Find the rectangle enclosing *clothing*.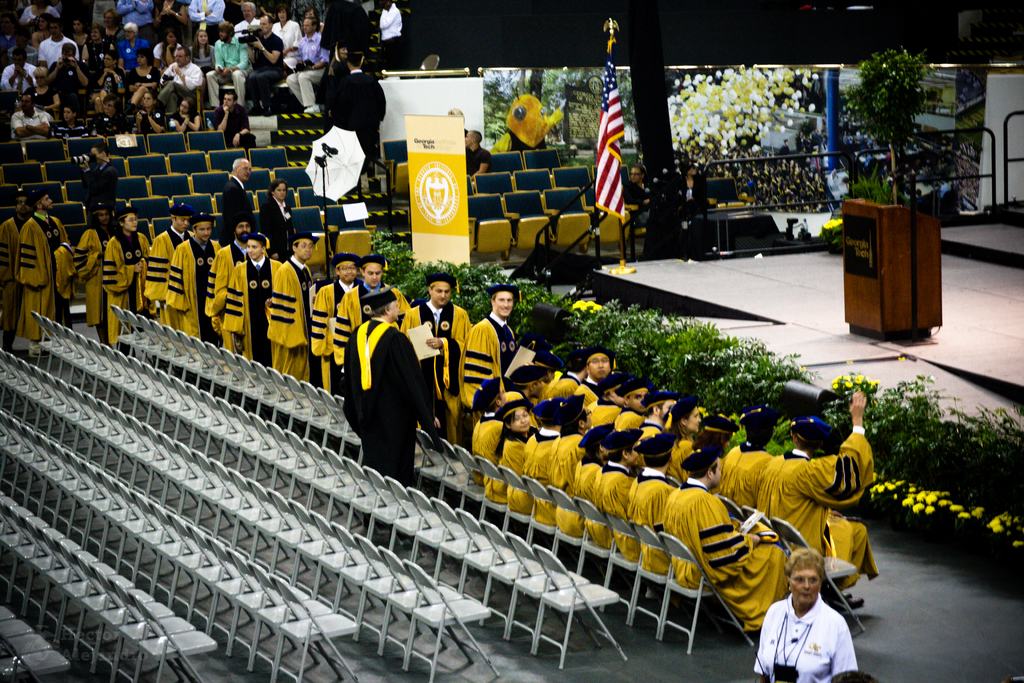
<box>212,109,253,142</box>.
